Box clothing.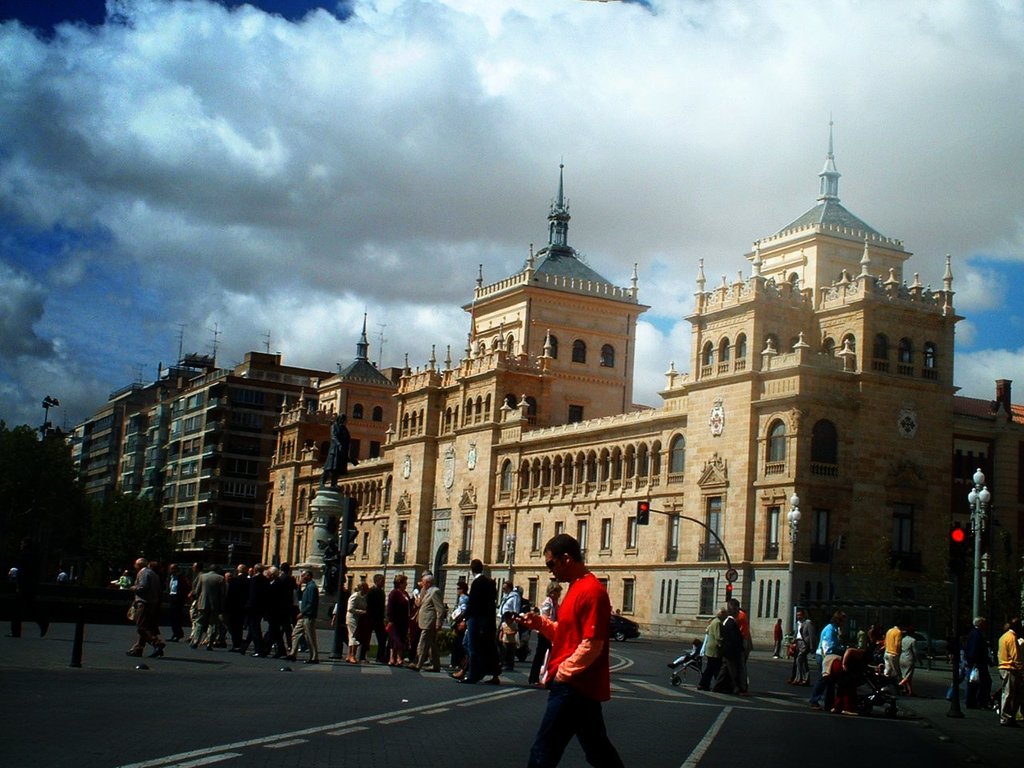
194, 570, 222, 645.
